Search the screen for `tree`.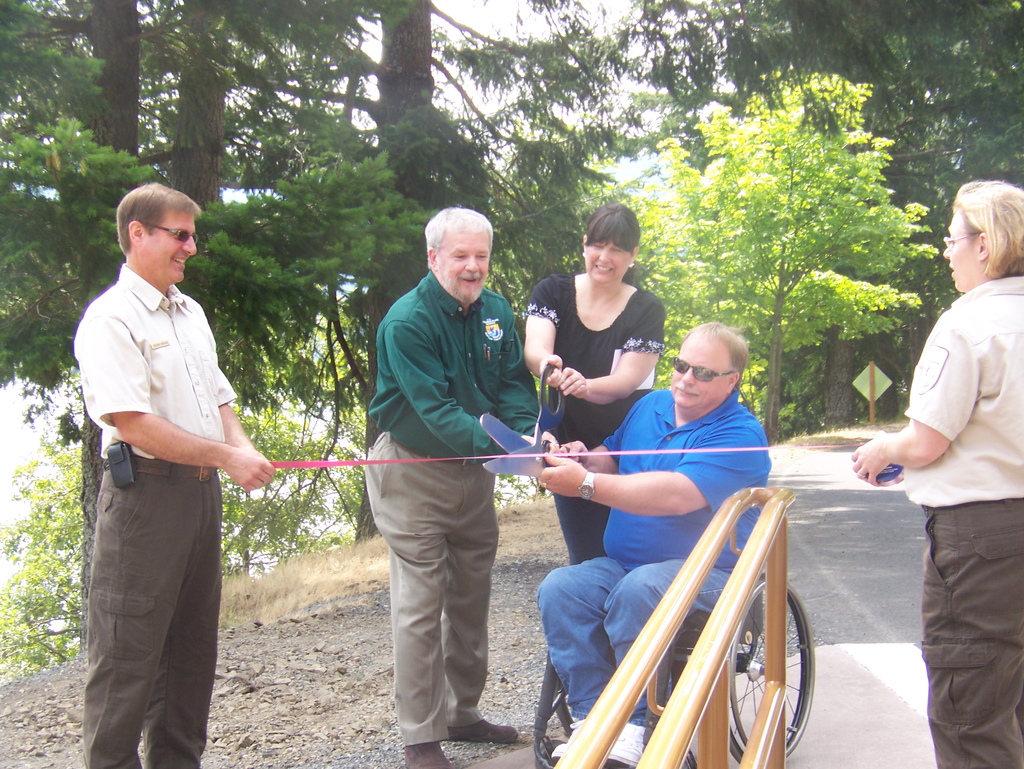
Found at 163/4/458/524.
